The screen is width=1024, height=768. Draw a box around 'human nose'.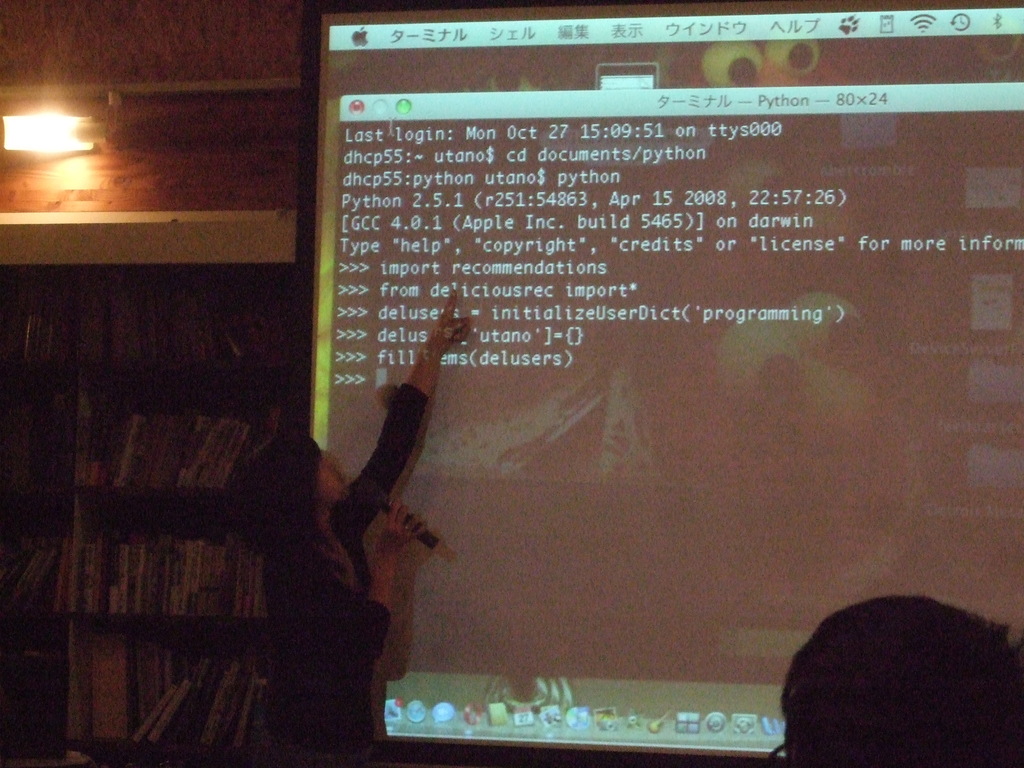
x1=323 y1=454 x2=336 y2=466.
